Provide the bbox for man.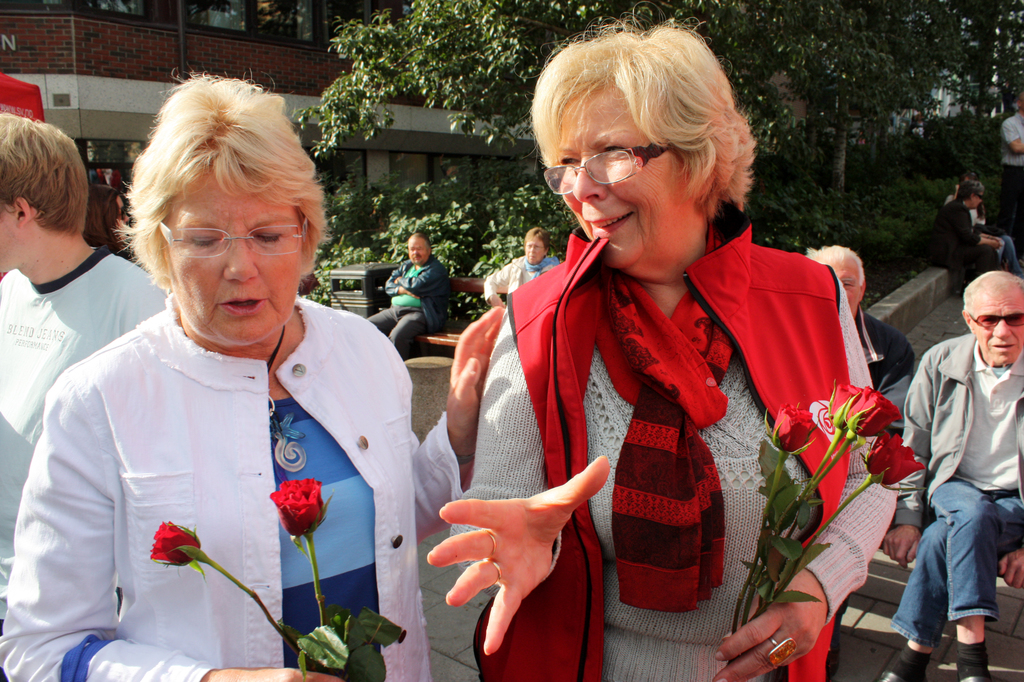
894, 276, 1023, 670.
